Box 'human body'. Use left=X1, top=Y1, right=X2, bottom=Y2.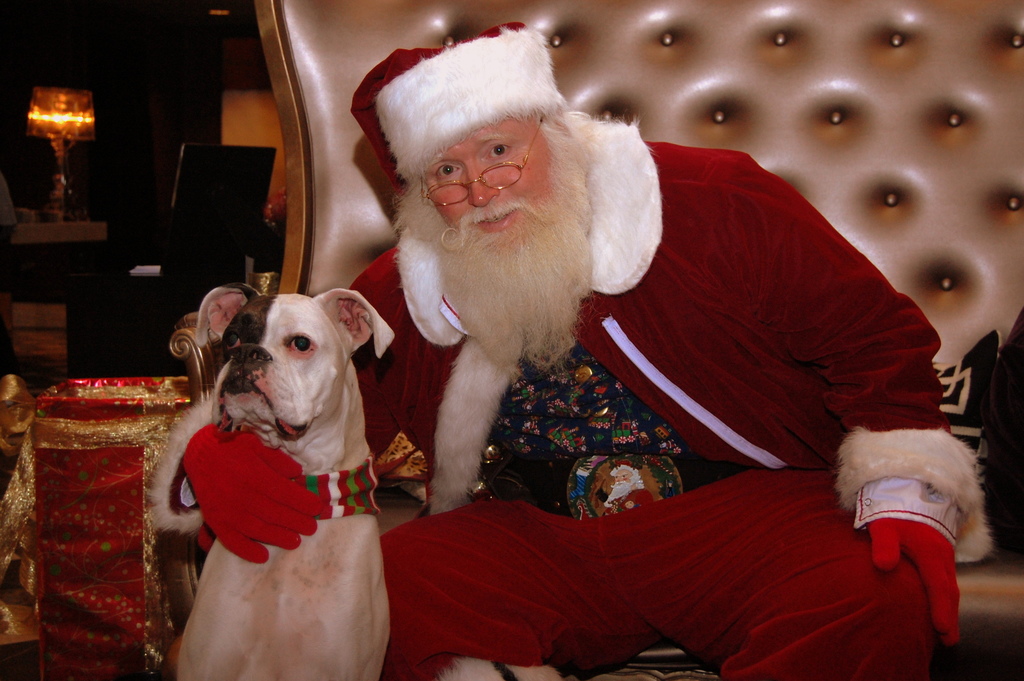
left=179, top=37, right=991, bottom=680.
